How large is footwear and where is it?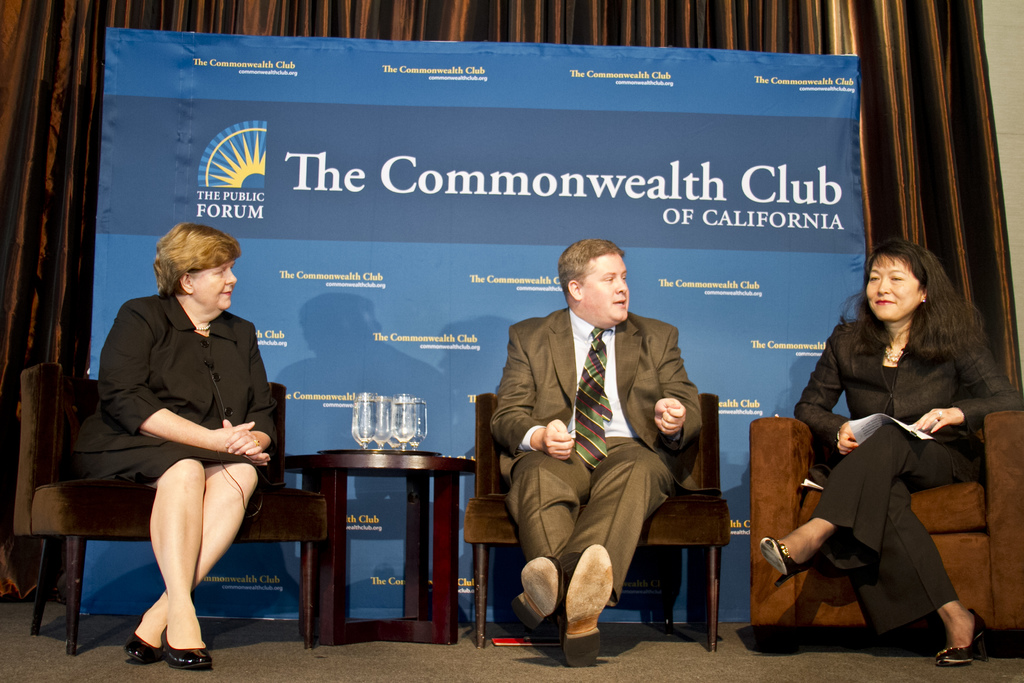
Bounding box: BBox(125, 627, 166, 666).
